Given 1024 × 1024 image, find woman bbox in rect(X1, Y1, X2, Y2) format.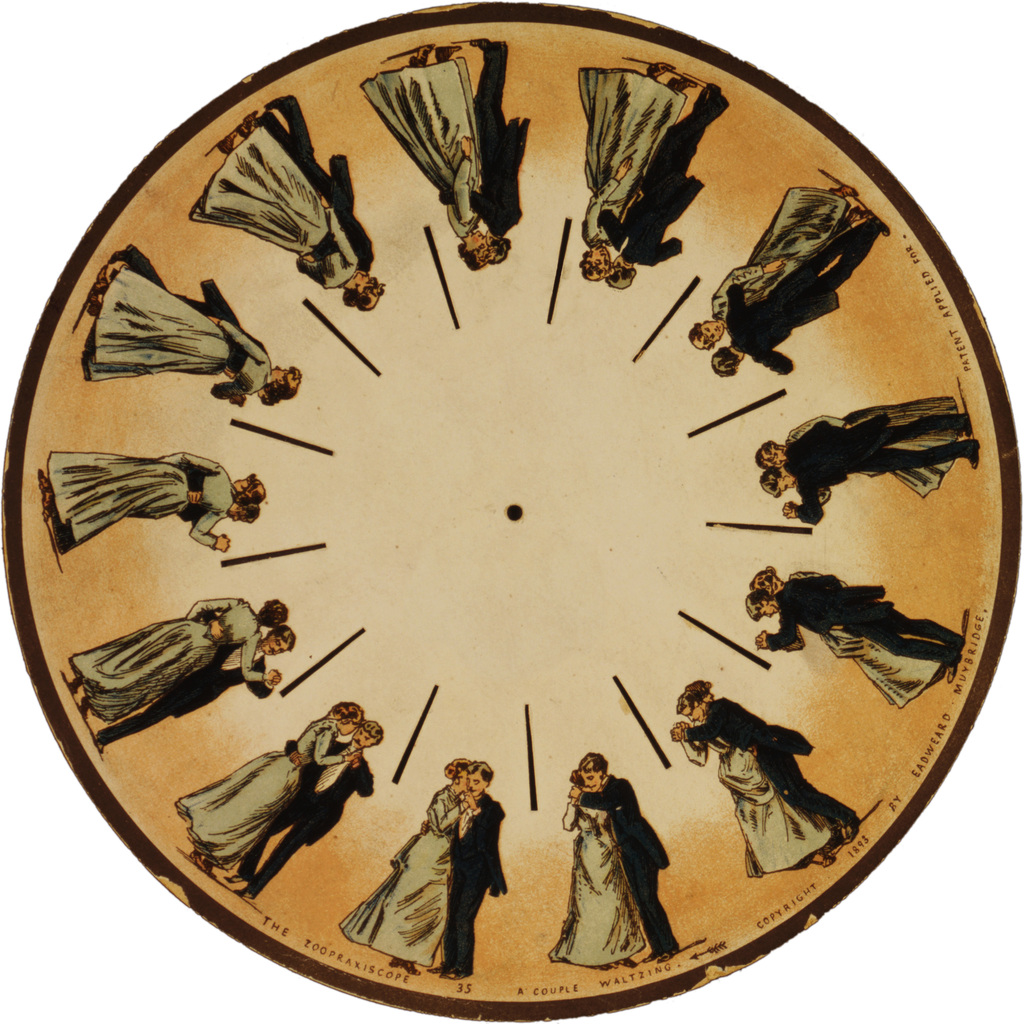
rect(38, 450, 261, 556).
